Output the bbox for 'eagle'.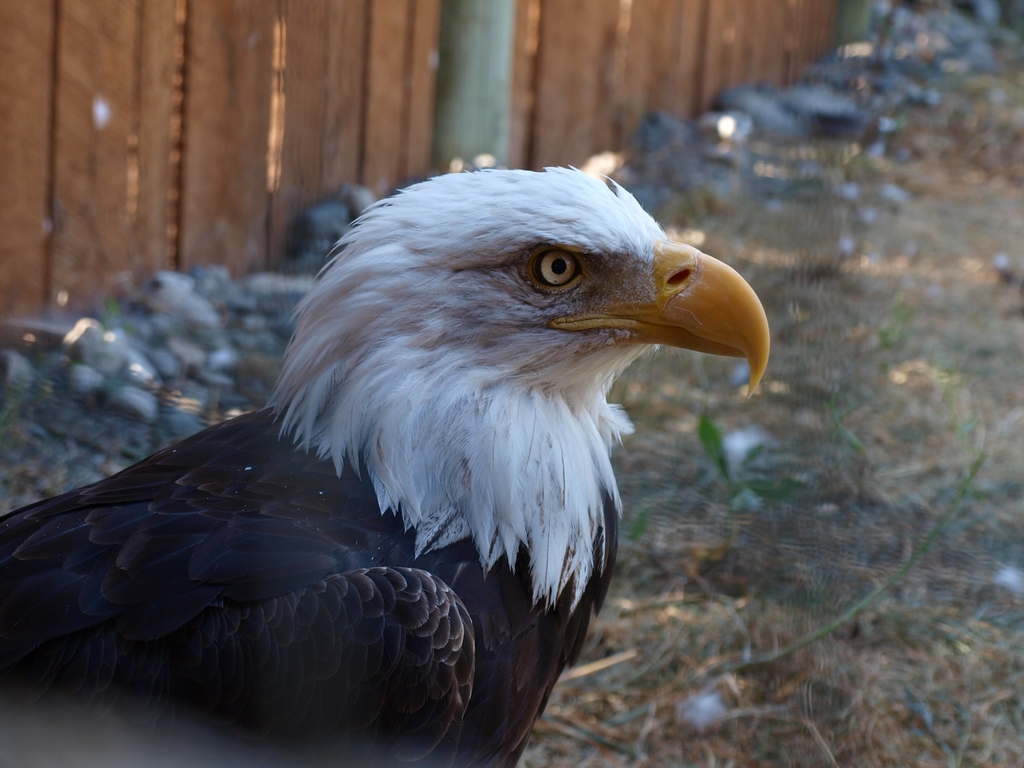
locate(0, 162, 773, 767).
